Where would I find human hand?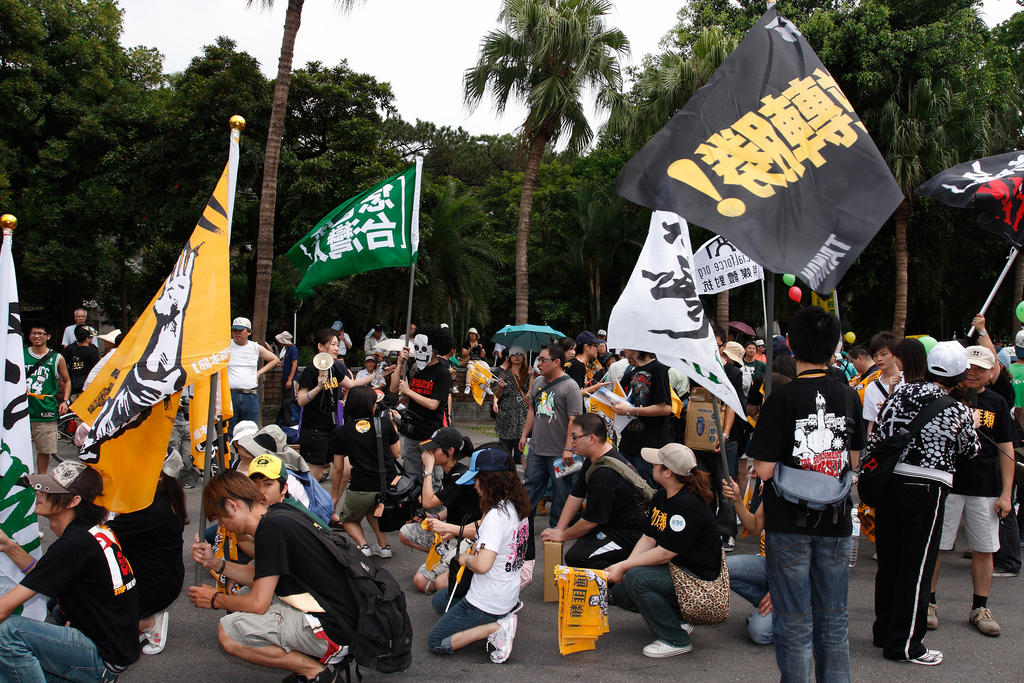
At bbox(152, 248, 200, 323).
